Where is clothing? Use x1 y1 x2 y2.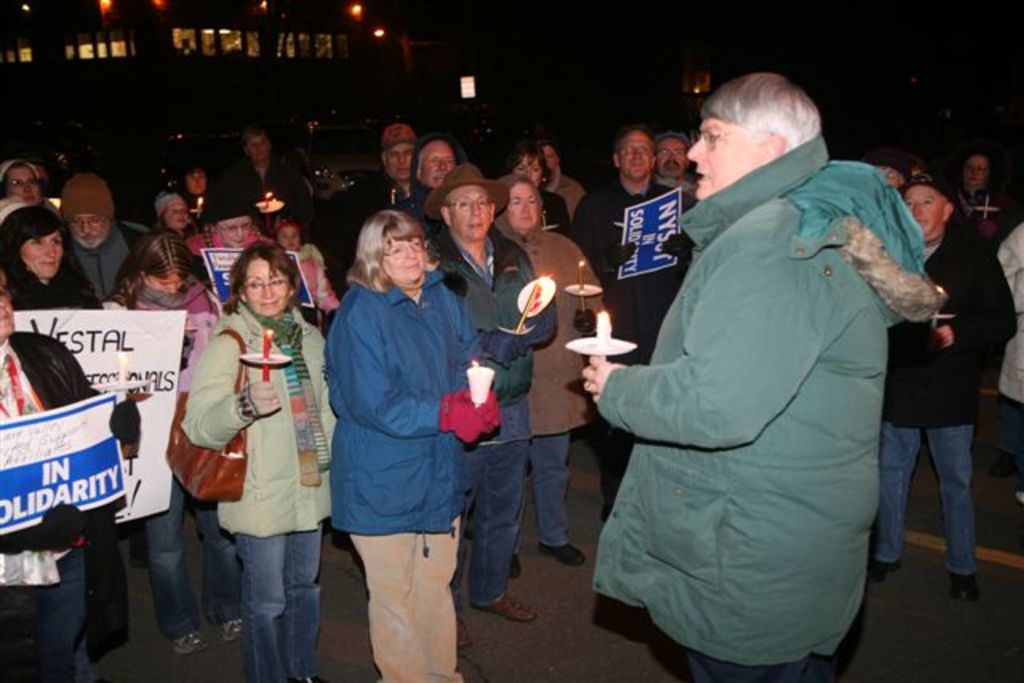
190 197 211 224.
